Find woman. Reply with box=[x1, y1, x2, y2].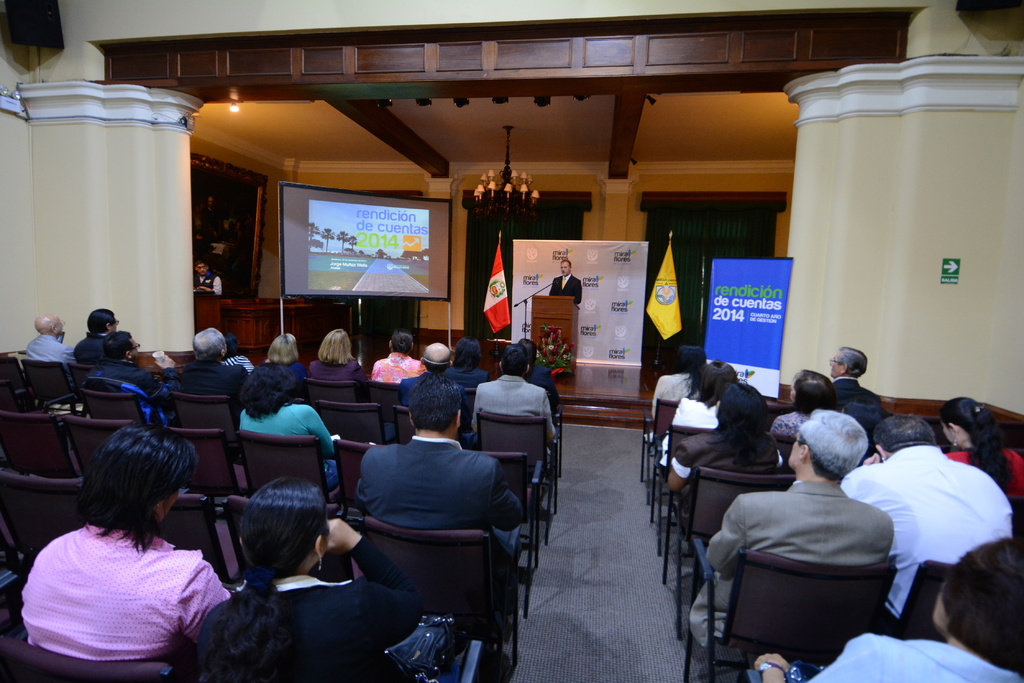
box=[942, 399, 1023, 497].
